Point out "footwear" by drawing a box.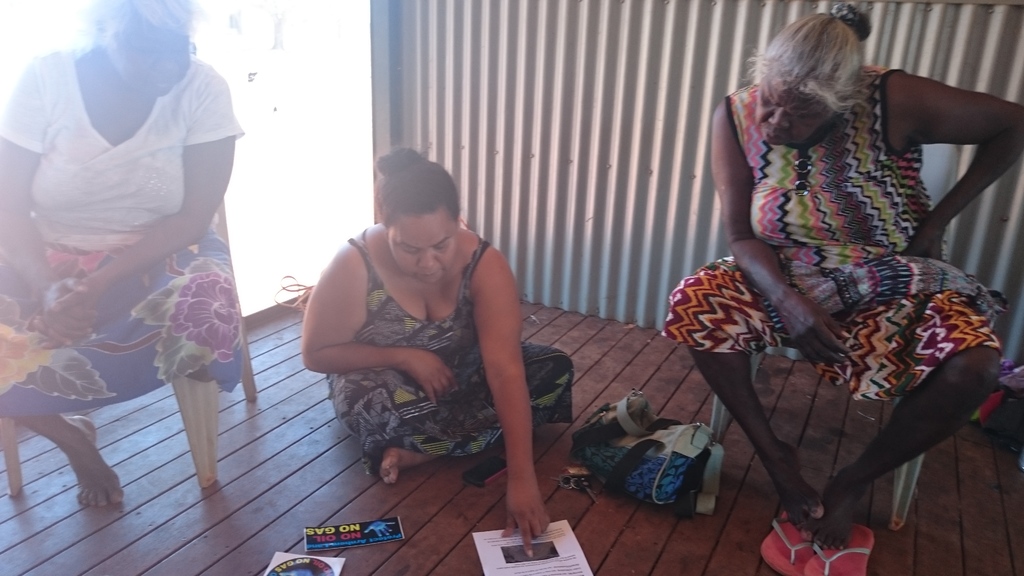
left=752, top=512, right=818, bottom=575.
